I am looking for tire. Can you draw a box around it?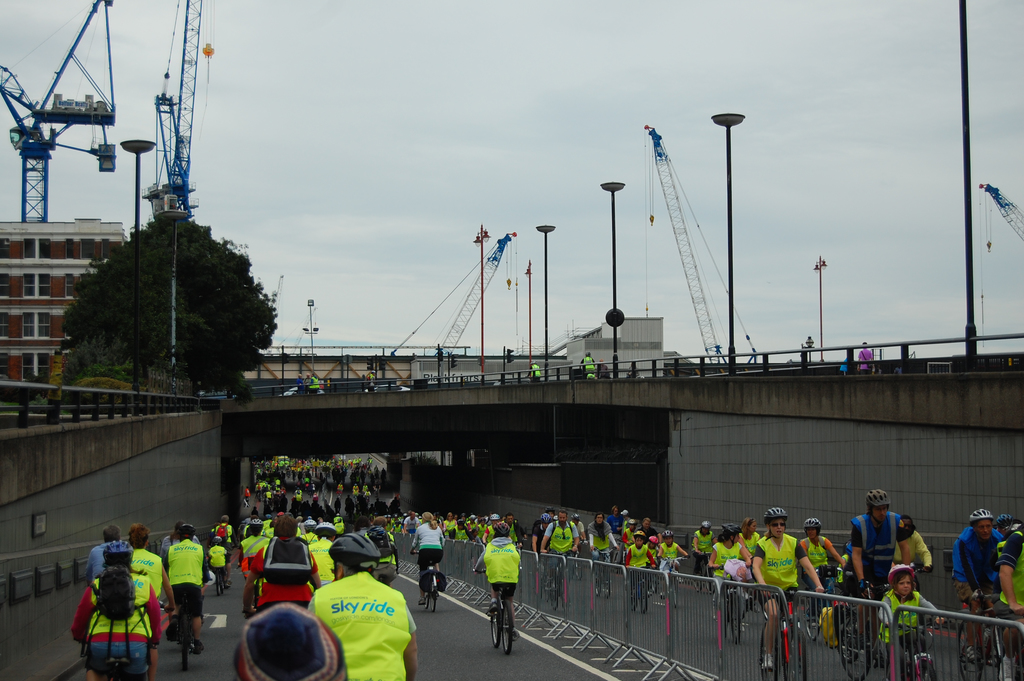
Sure, the bounding box is l=955, t=613, r=982, b=680.
